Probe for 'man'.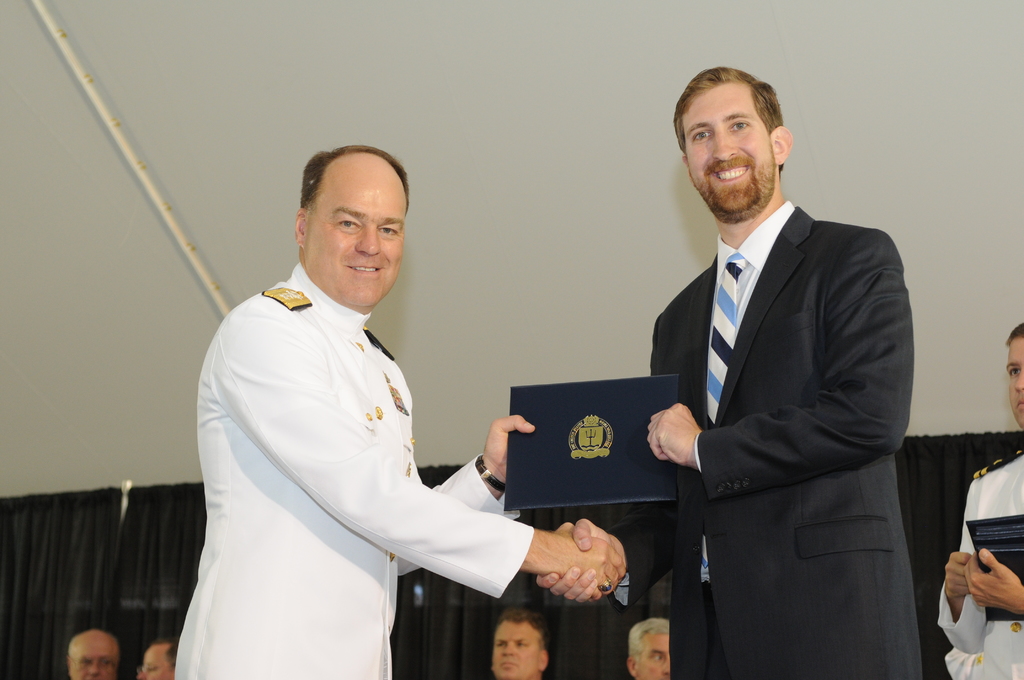
Probe result: <region>135, 639, 182, 679</region>.
